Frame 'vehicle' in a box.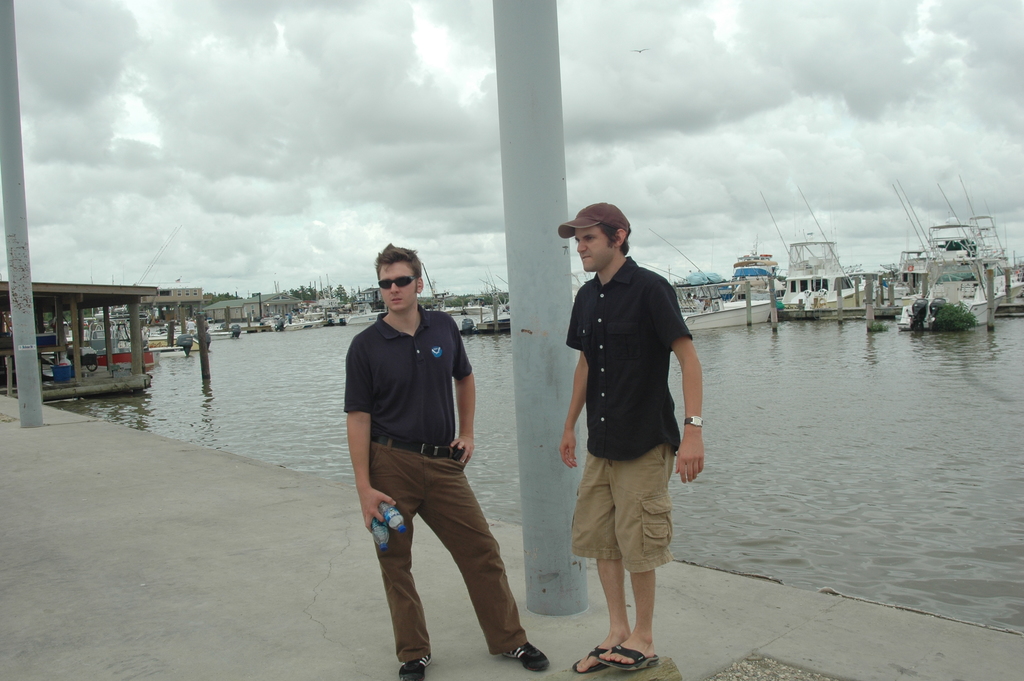
772:185:903:325.
